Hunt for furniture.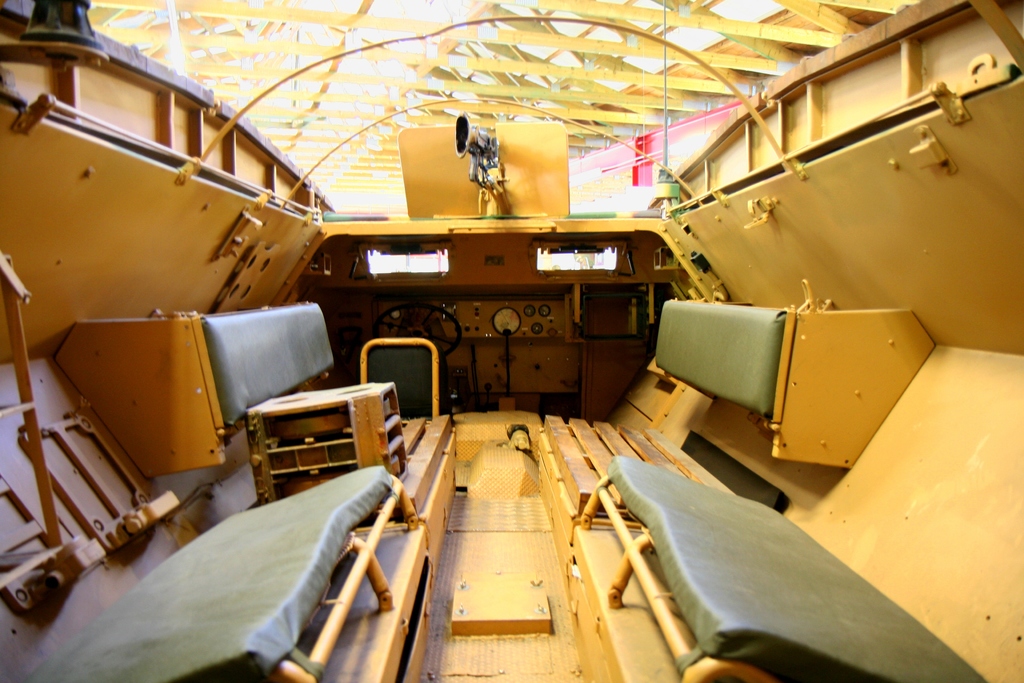
Hunted down at <box>574,344,1023,682</box>.
